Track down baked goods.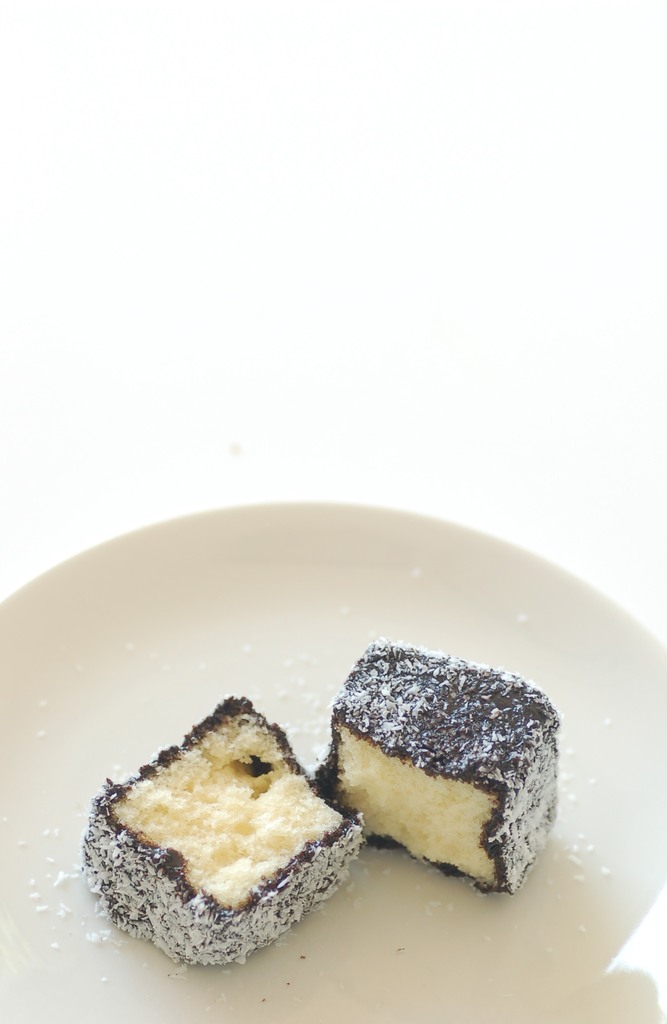
Tracked to <bbox>81, 693, 369, 972</bbox>.
